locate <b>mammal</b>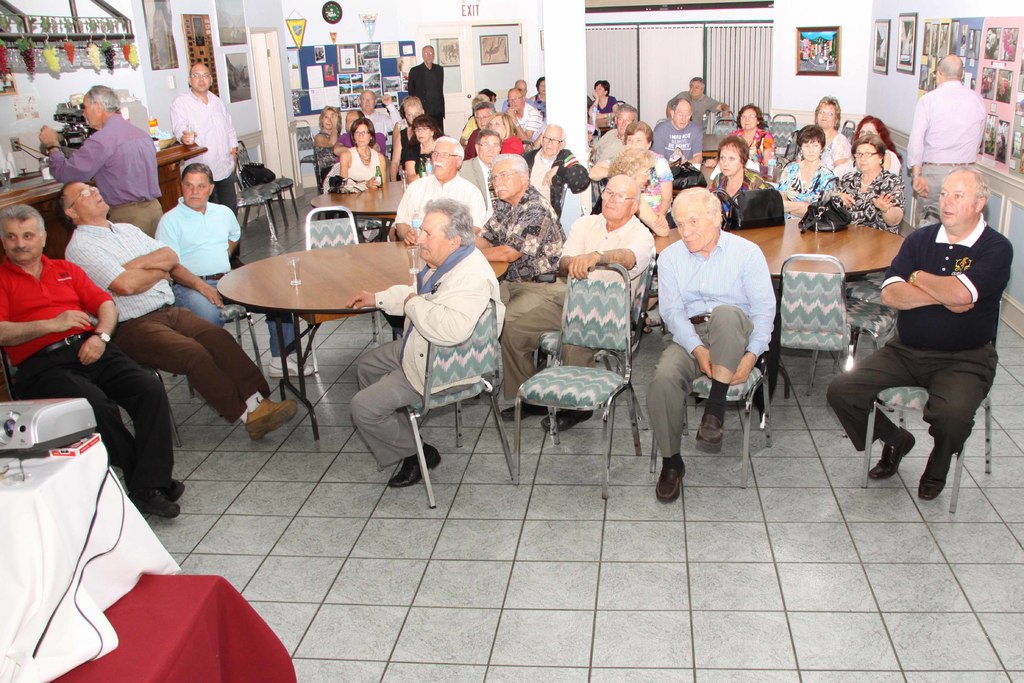
box(65, 179, 306, 438)
